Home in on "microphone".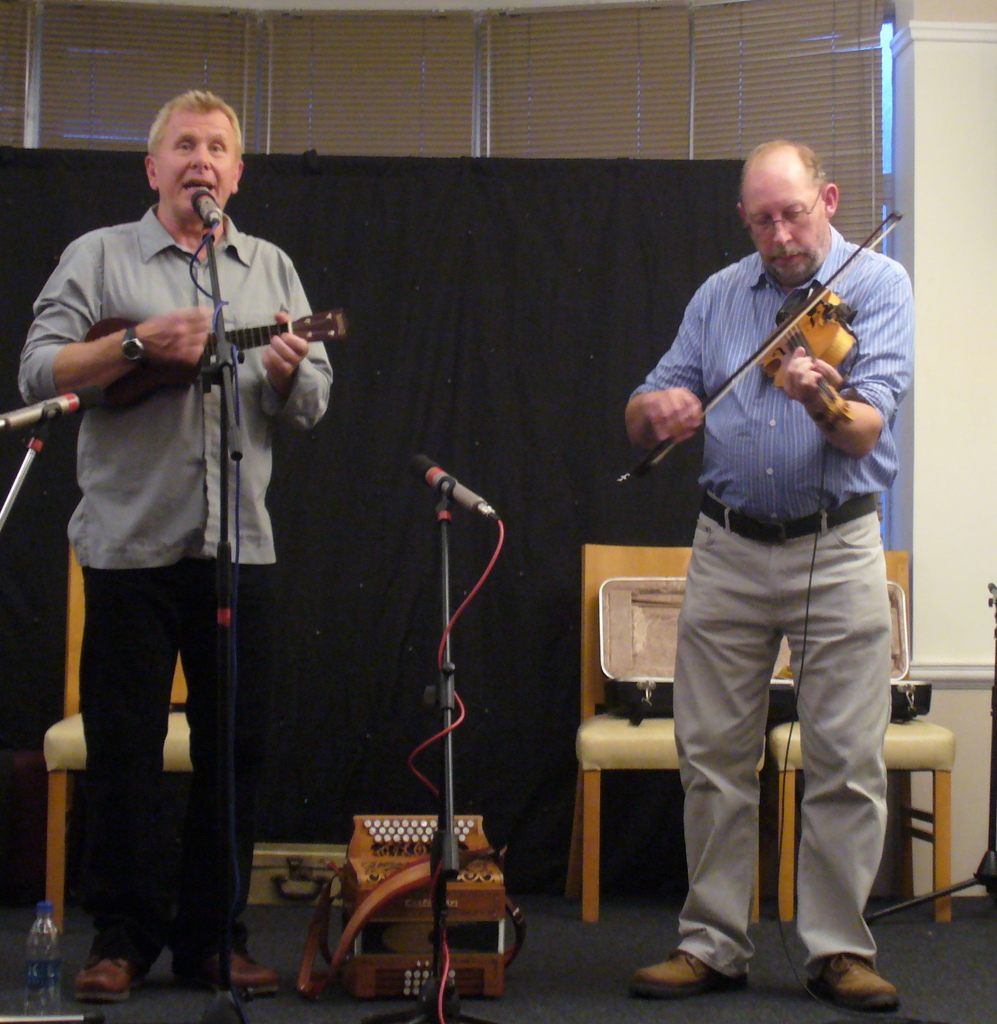
Homed in at [x1=411, y1=456, x2=490, y2=513].
